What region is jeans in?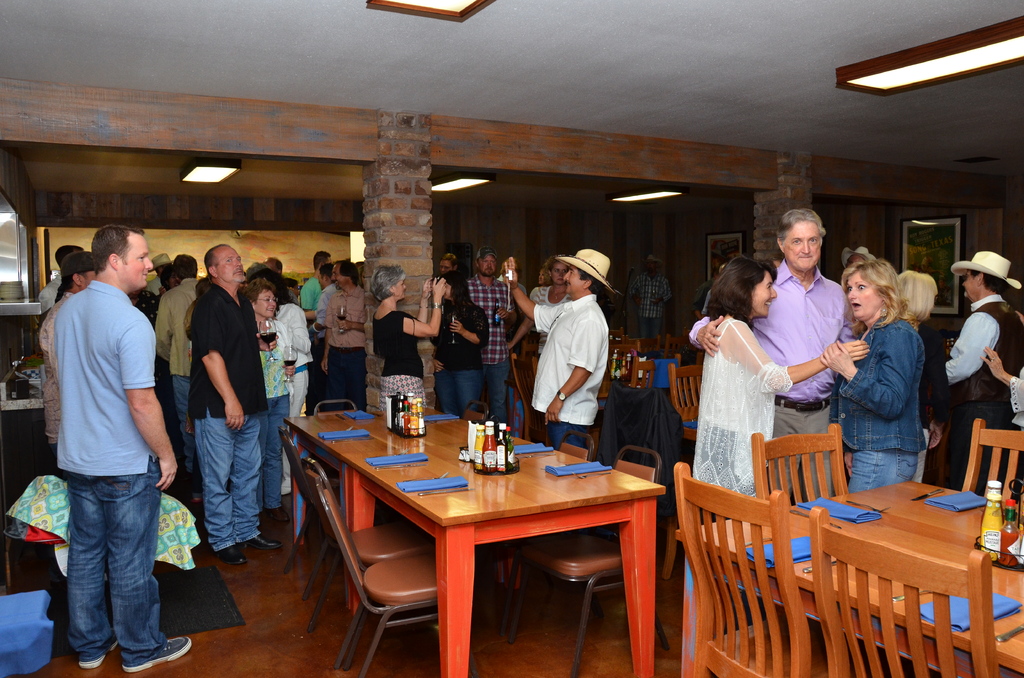
bbox=(846, 451, 913, 495).
